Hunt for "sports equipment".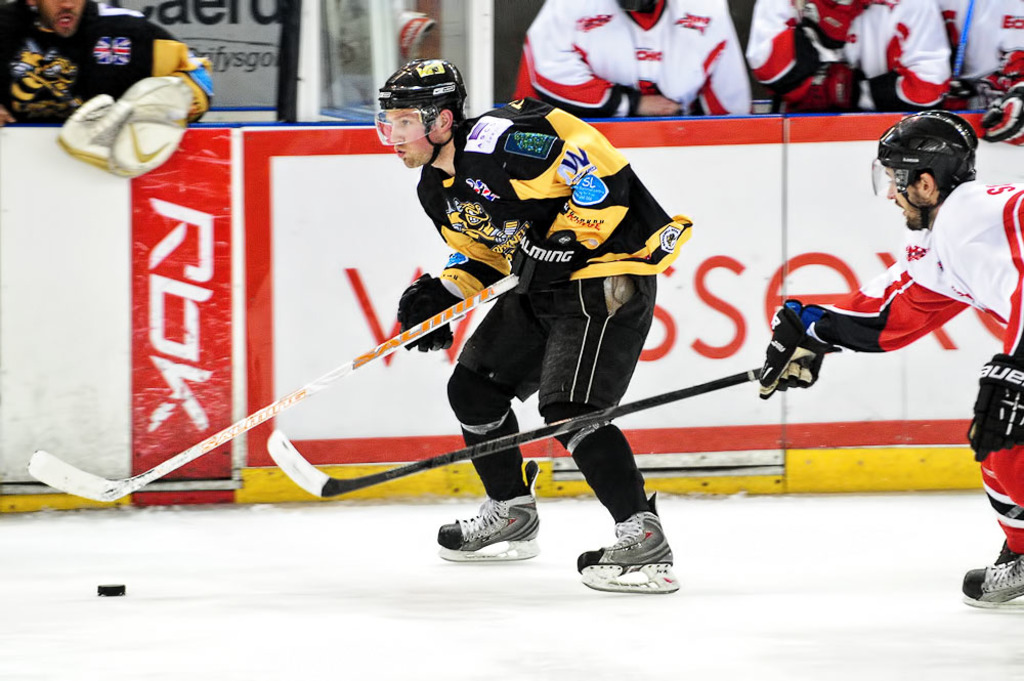
Hunted down at [868, 104, 978, 230].
